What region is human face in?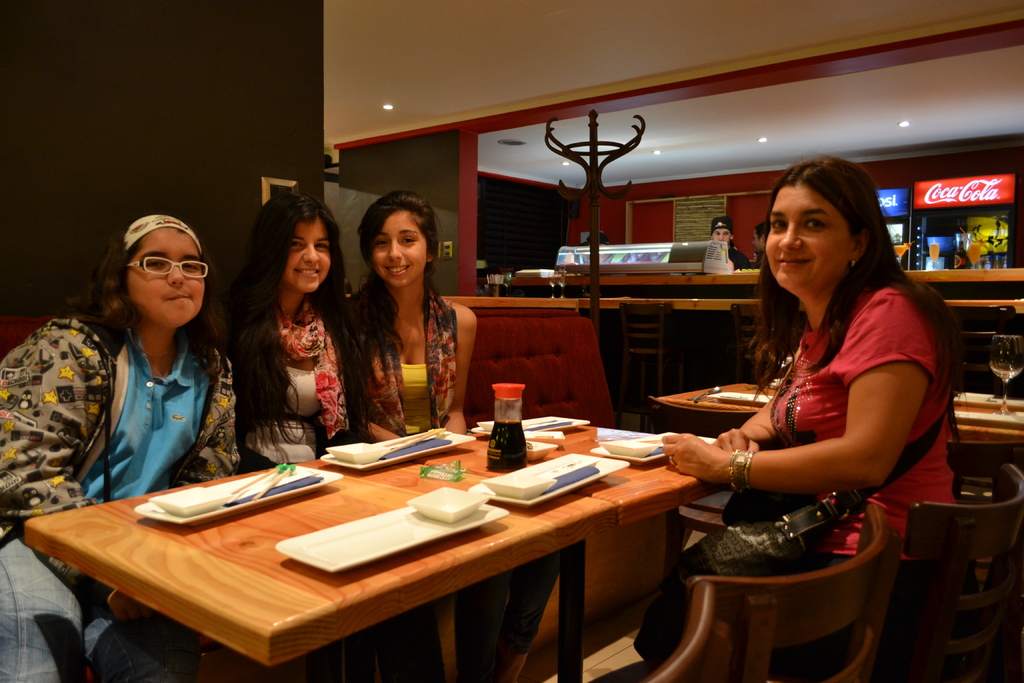
714,227,729,243.
